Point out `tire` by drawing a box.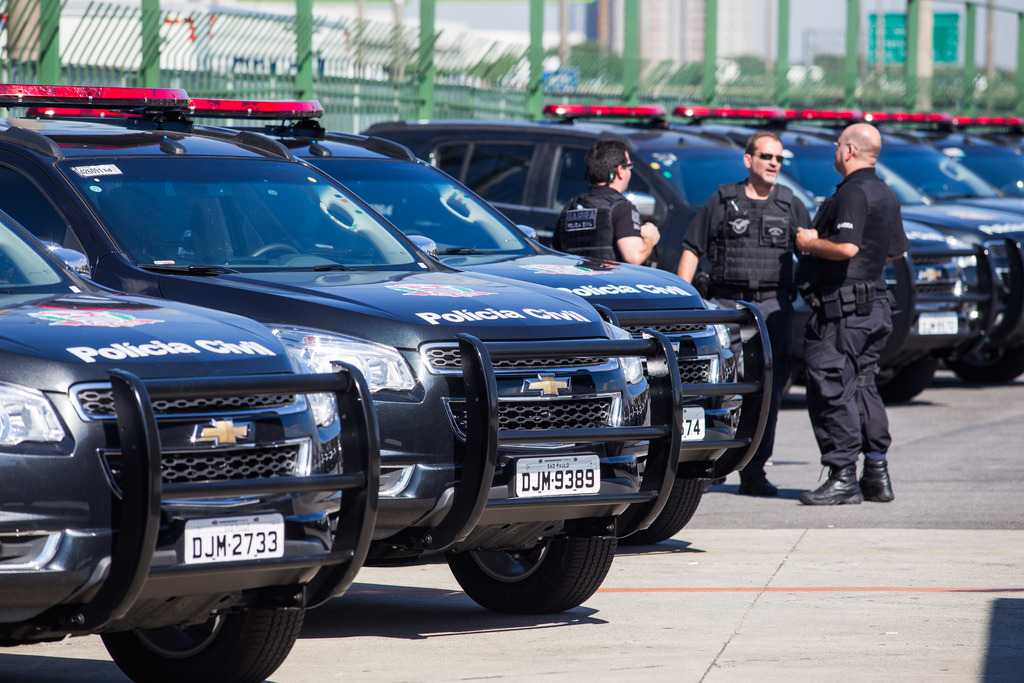
[x1=627, y1=452, x2=710, y2=548].
